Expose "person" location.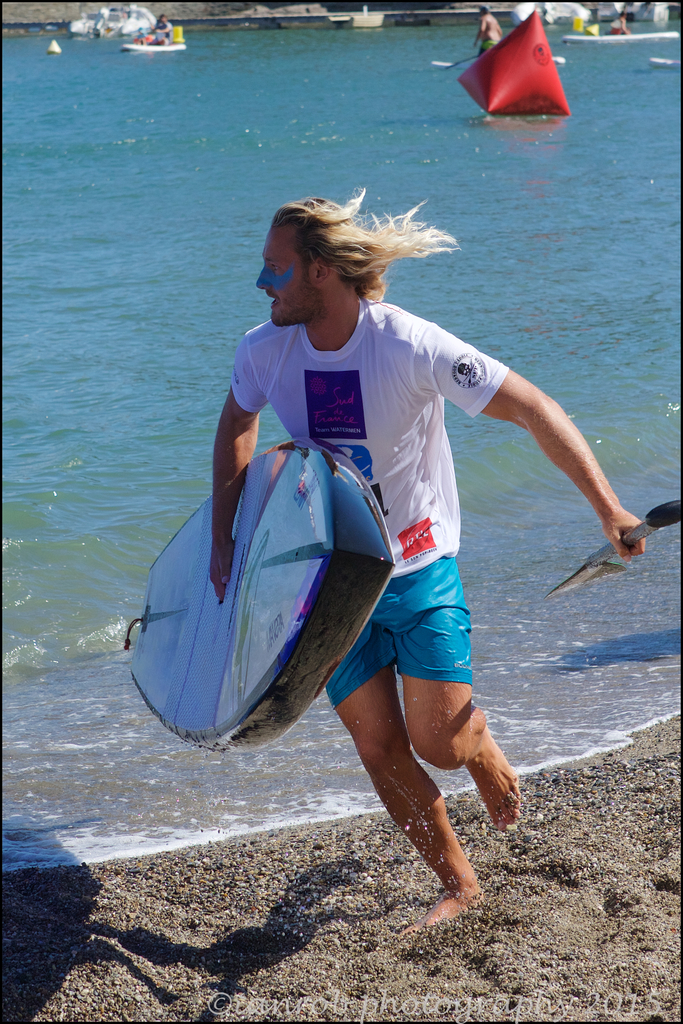
Exposed at {"x1": 609, "y1": 9, "x2": 630, "y2": 35}.
